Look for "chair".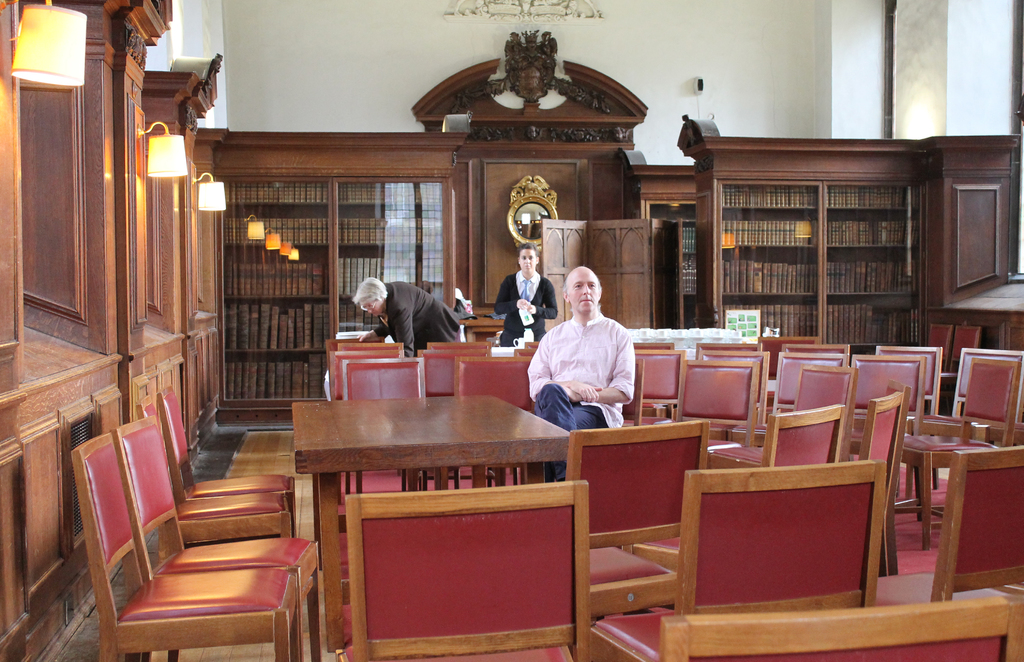
Found: box(714, 367, 863, 468).
